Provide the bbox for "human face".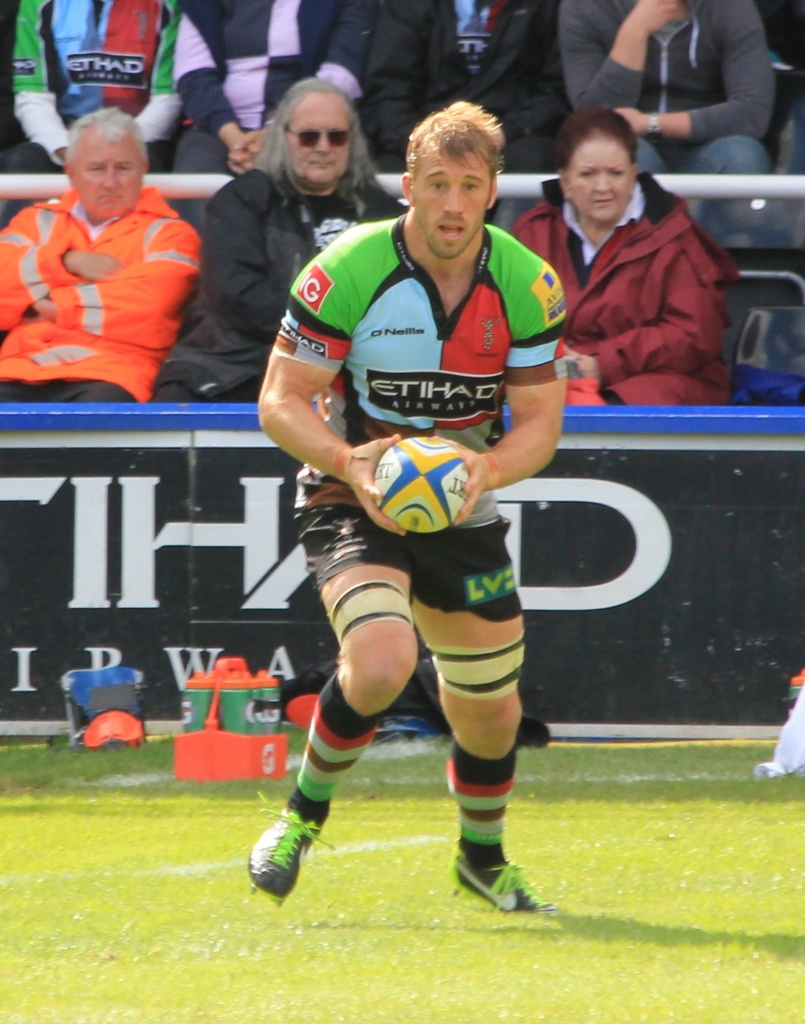
[74, 134, 147, 220].
